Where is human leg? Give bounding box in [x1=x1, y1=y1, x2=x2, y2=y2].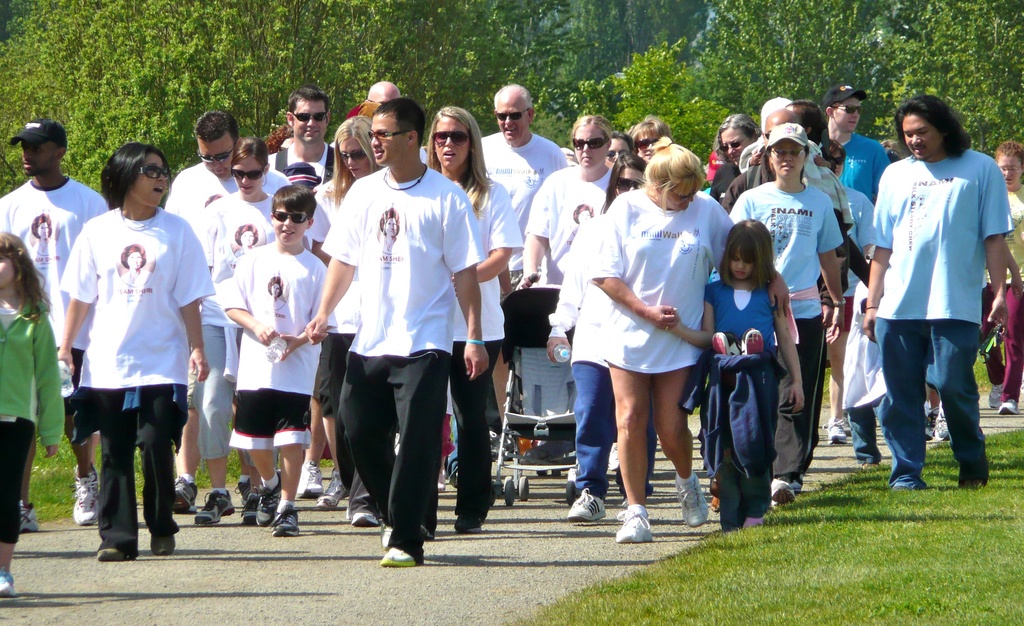
[x1=447, y1=391, x2=458, y2=486].
